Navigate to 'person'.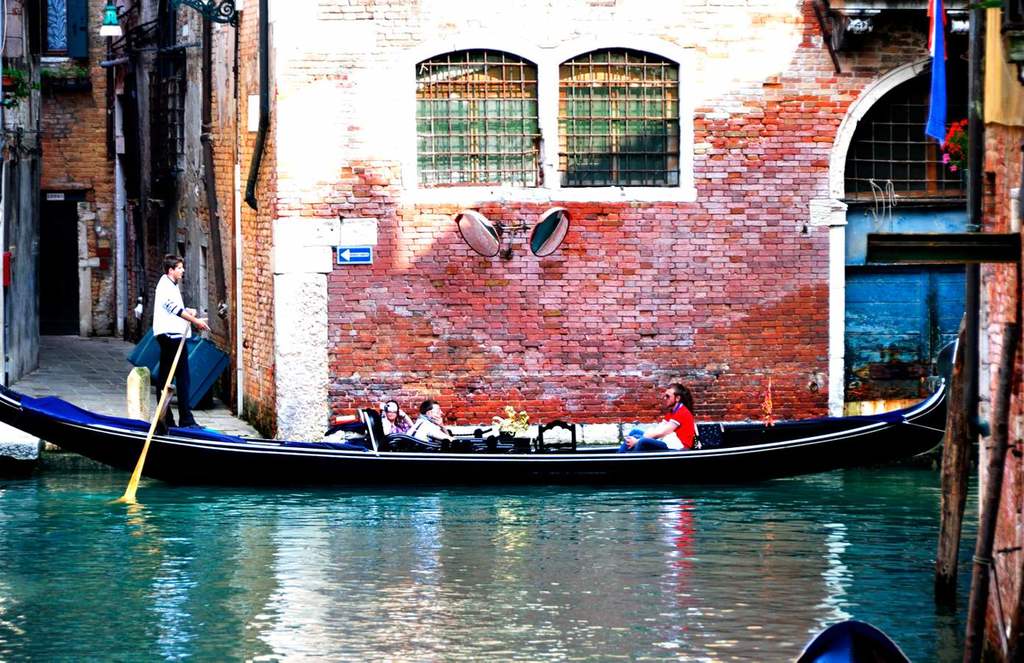
Navigation target: bbox=(379, 400, 412, 435).
